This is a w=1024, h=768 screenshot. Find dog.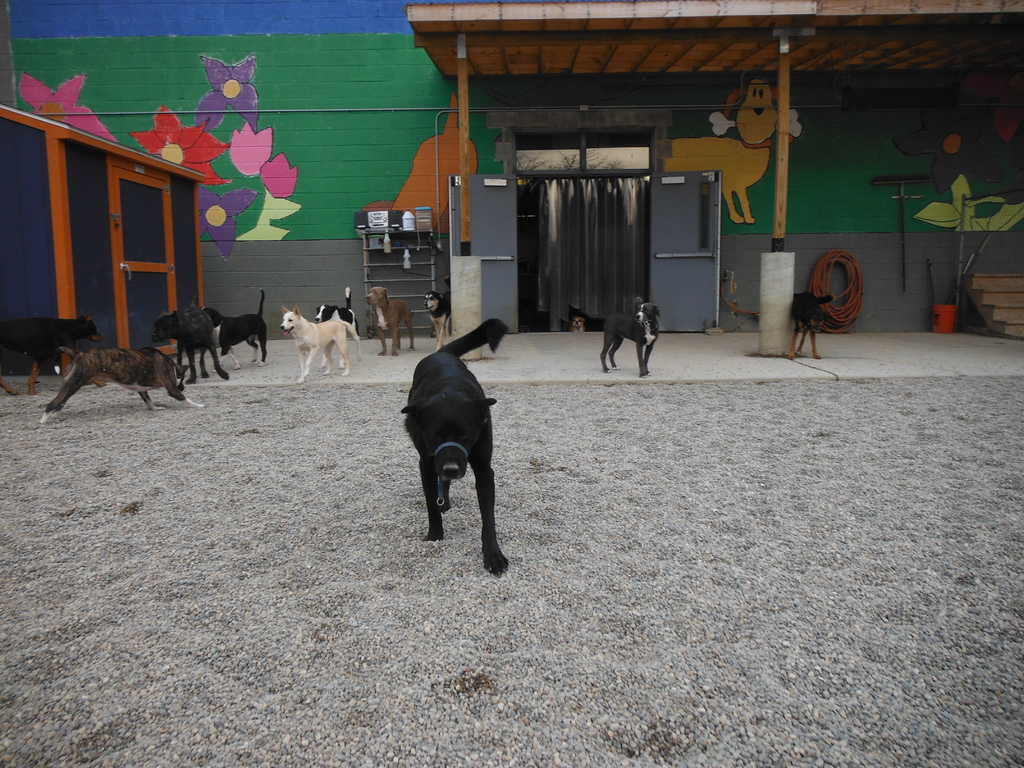
Bounding box: crop(784, 294, 833, 361).
